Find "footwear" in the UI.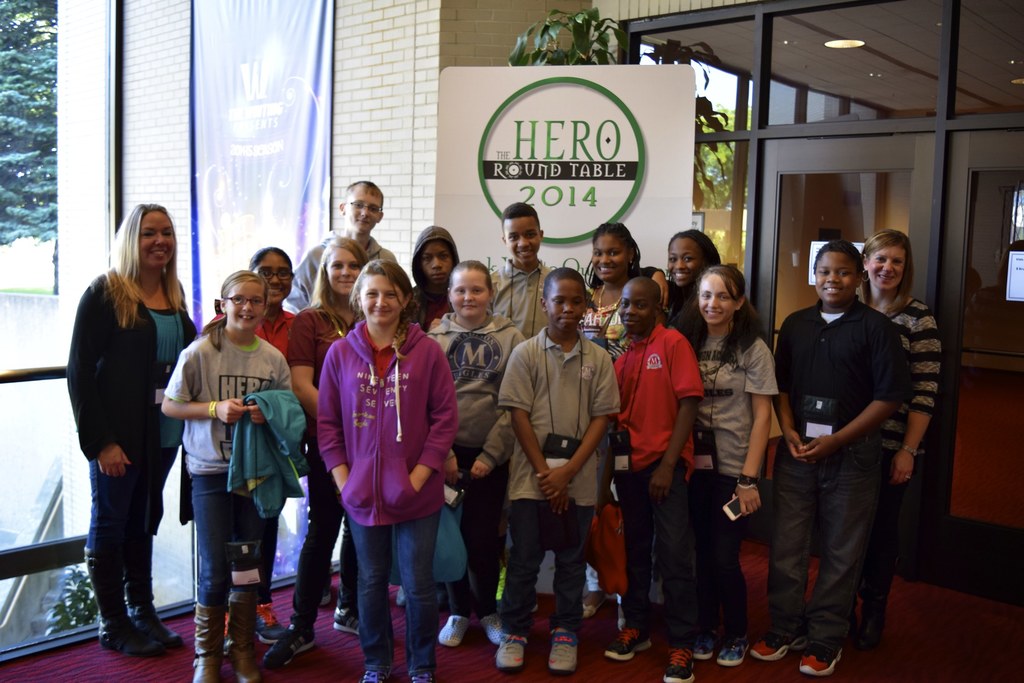
UI element at x1=548, y1=626, x2=579, y2=671.
